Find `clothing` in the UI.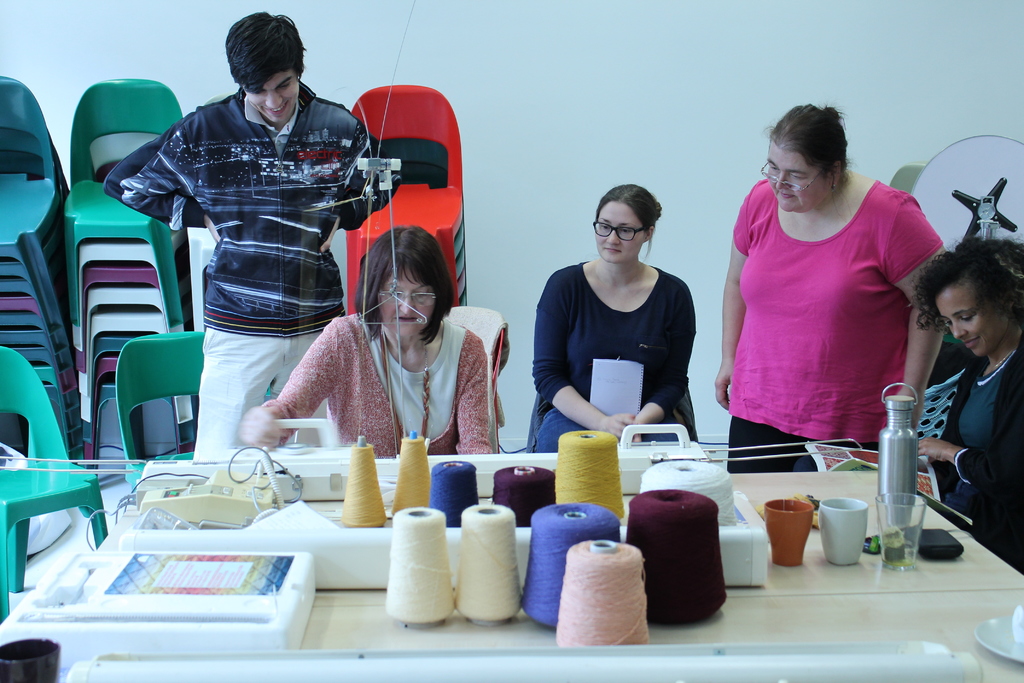
UI element at x1=98, y1=99, x2=401, y2=458.
